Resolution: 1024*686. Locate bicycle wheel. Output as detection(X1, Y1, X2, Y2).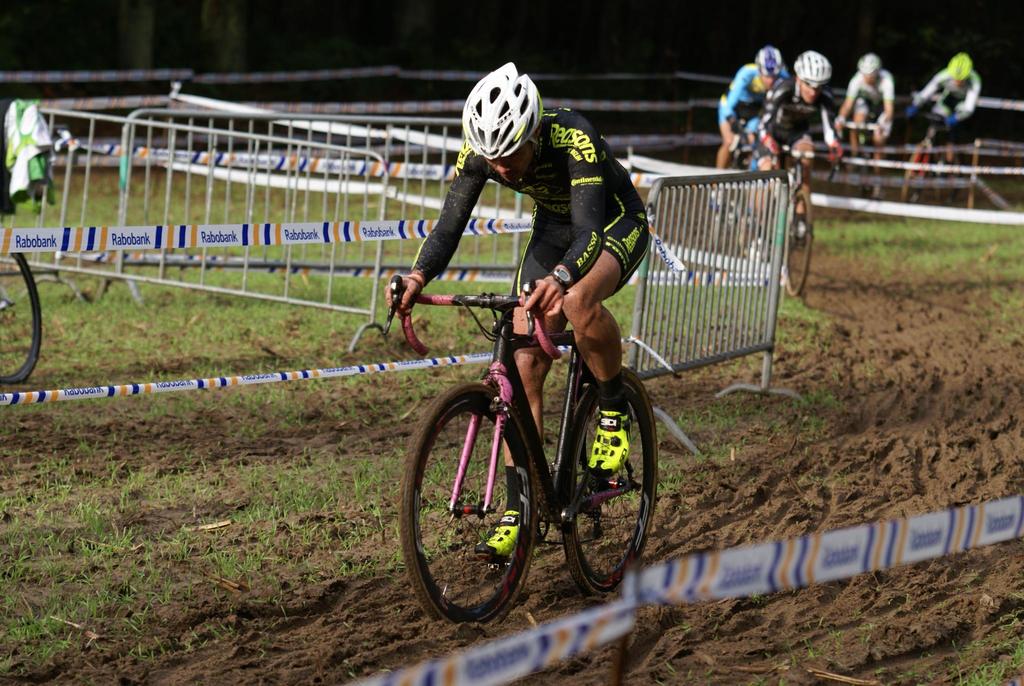
detection(0, 252, 42, 390).
